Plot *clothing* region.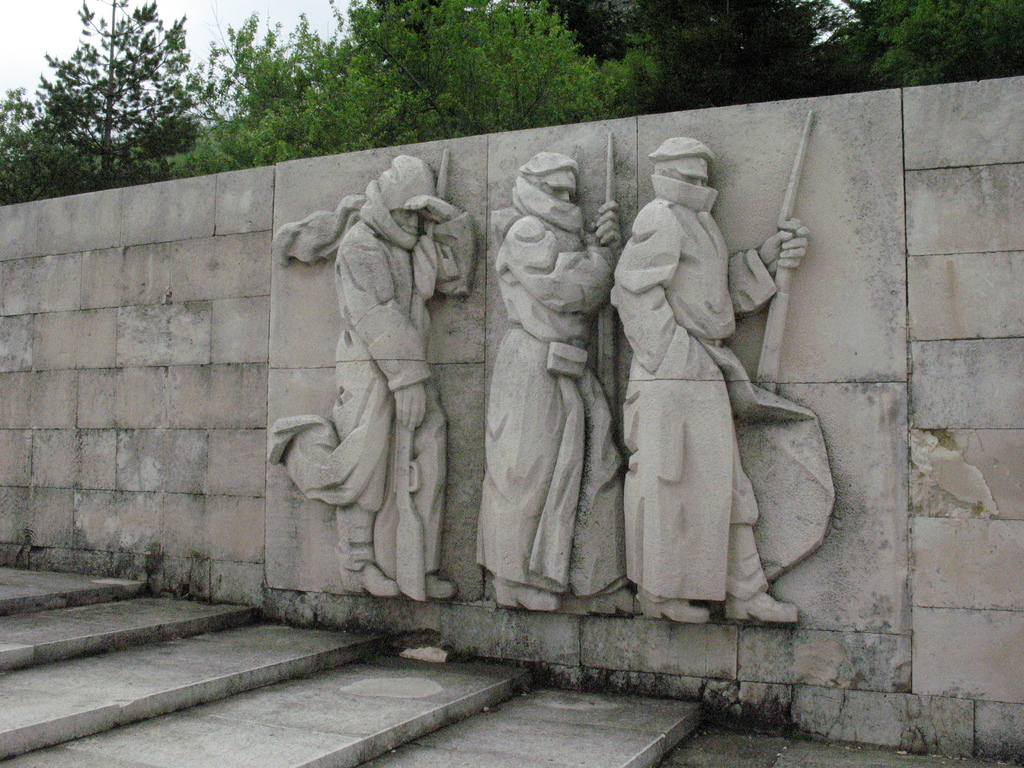
Plotted at x1=470 y1=175 x2=616 y2=583.
